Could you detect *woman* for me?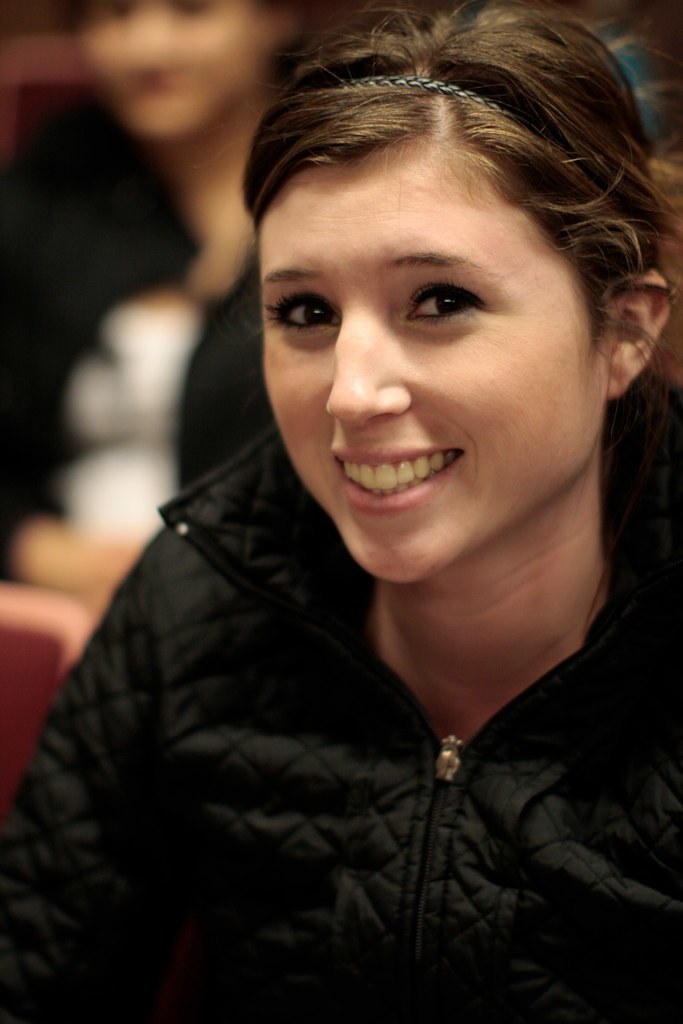
Detection result: (x1=44, y1=2, x2=682, y2=957).
